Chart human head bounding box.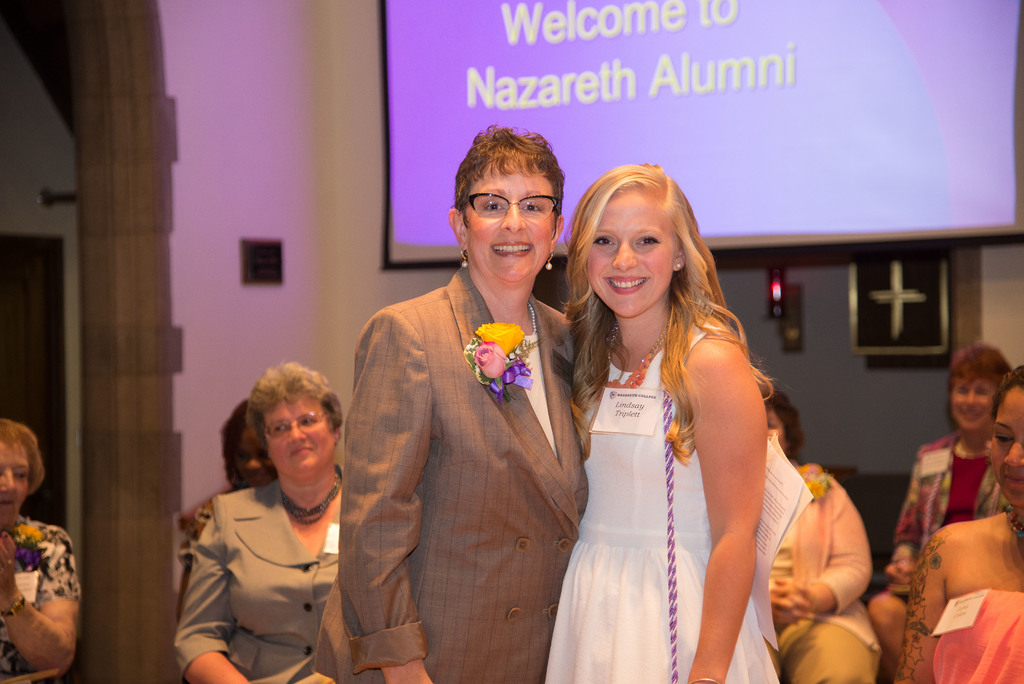
Charted: [x1=566, y1=160, x2=695, y2=316].
